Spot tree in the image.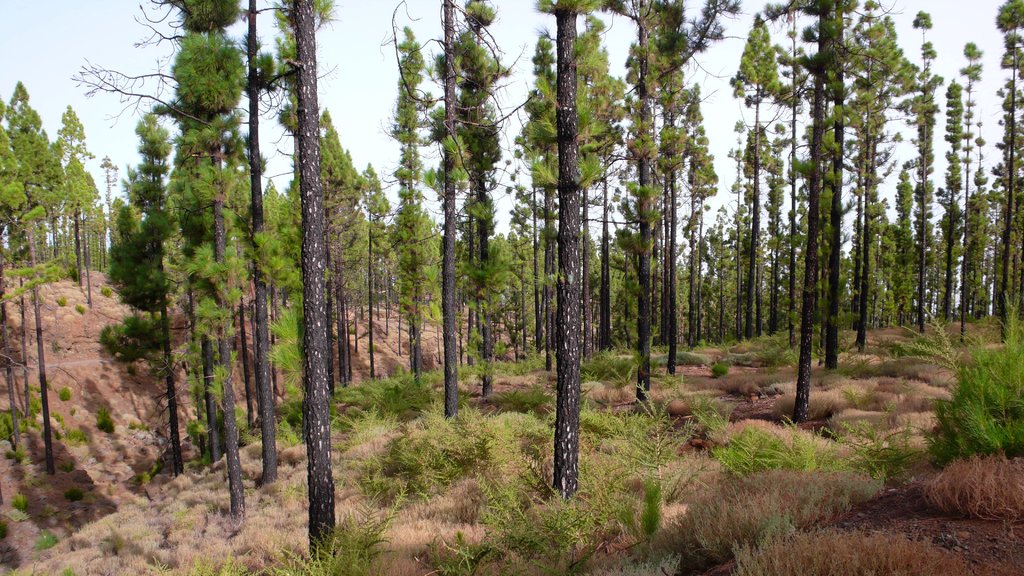
tree found at bbox=(275, 0, 340, 567).
